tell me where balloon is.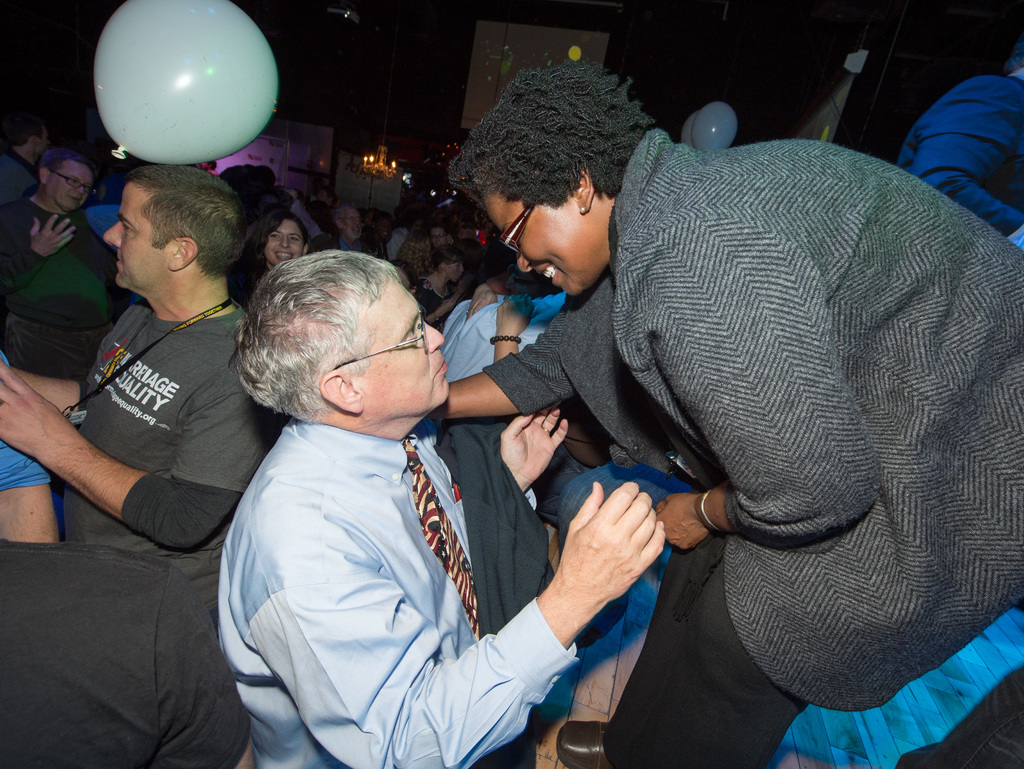
balloon is at <box>681,110,693,145</box>.
